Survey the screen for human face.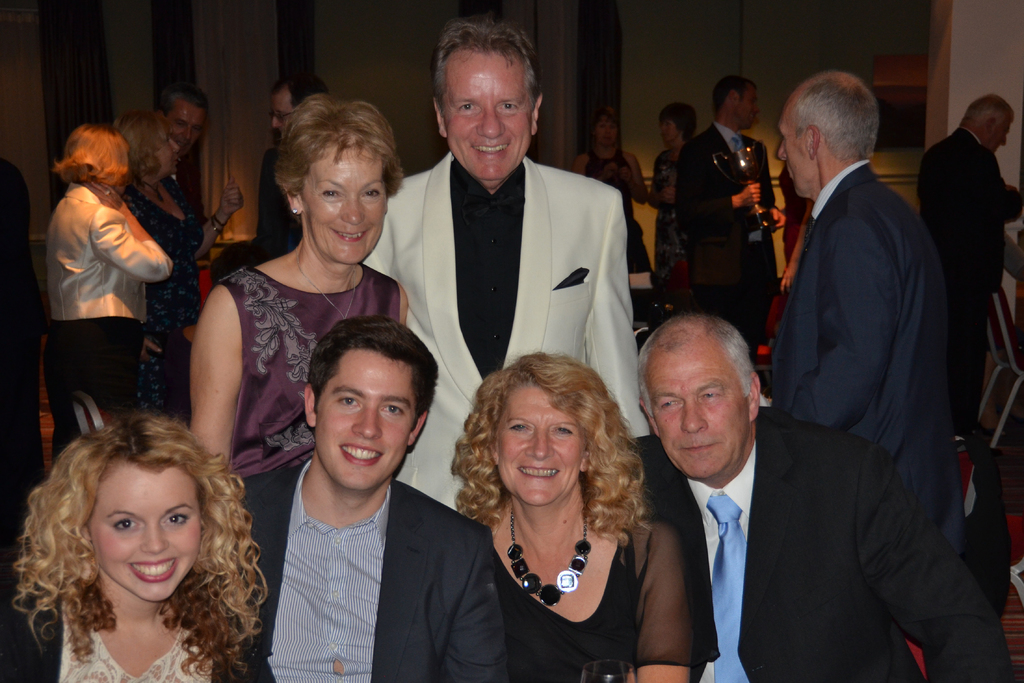
Survey found: 645/346/749/480.
